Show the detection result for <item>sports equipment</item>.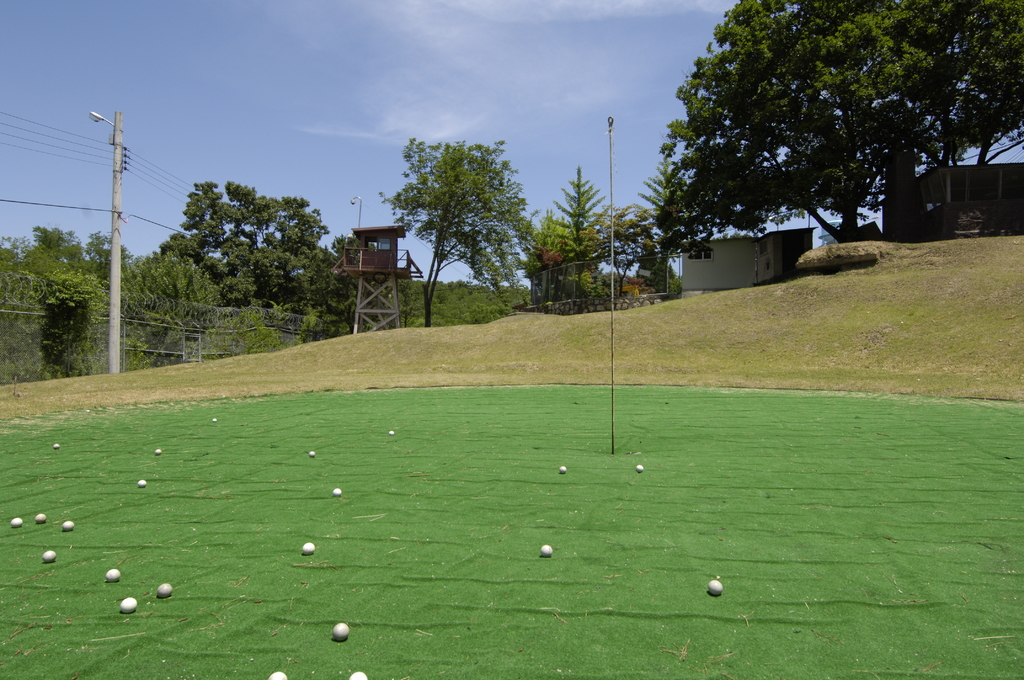
(x1=11, y1=517, x2=22, y2=528).
